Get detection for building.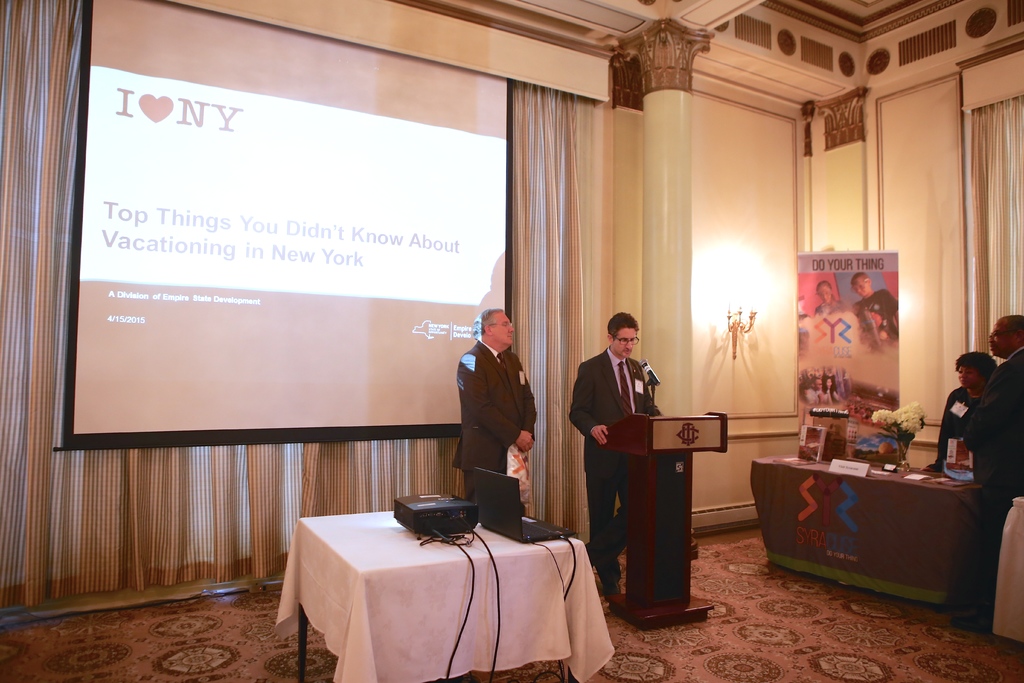
Detection: (left=2, top=0, right=1023, bottom=682).
